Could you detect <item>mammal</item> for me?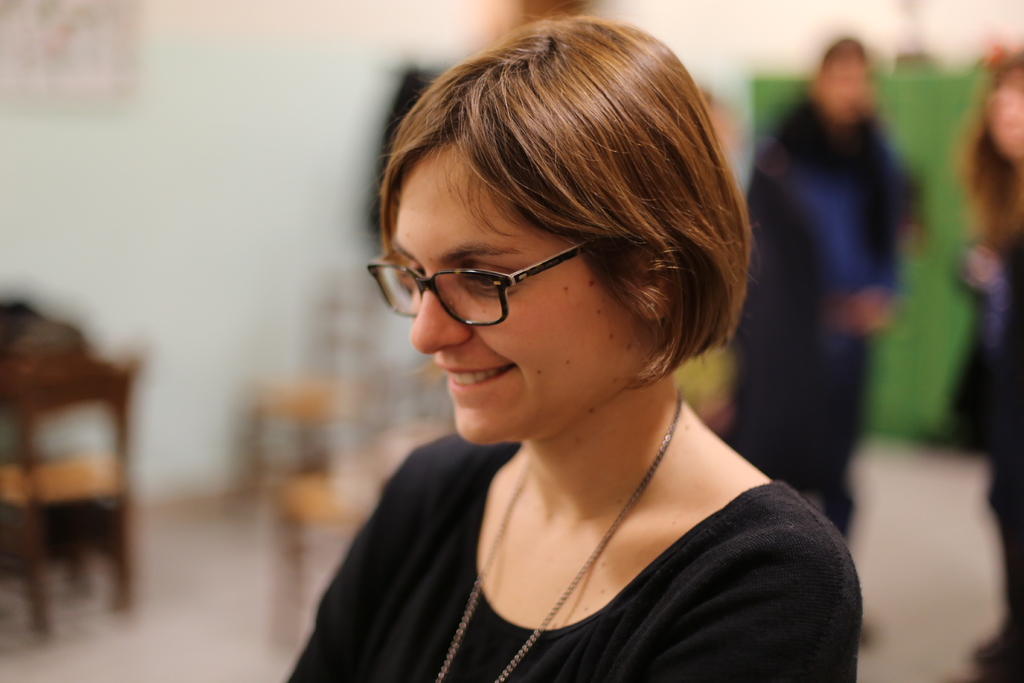
Detection result: <bbox>250, 19, 867, 680</bbox>.
